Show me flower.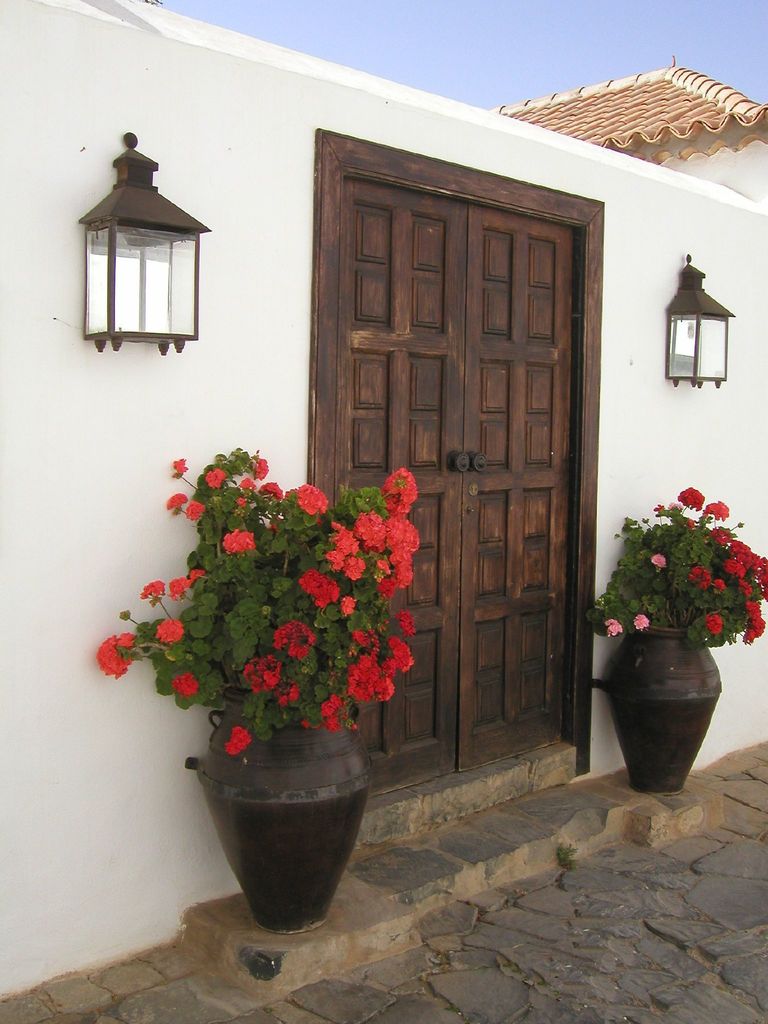
flower is here: {"x1": 202, "y1": 468, "x2": 229, "y2": 490}.
